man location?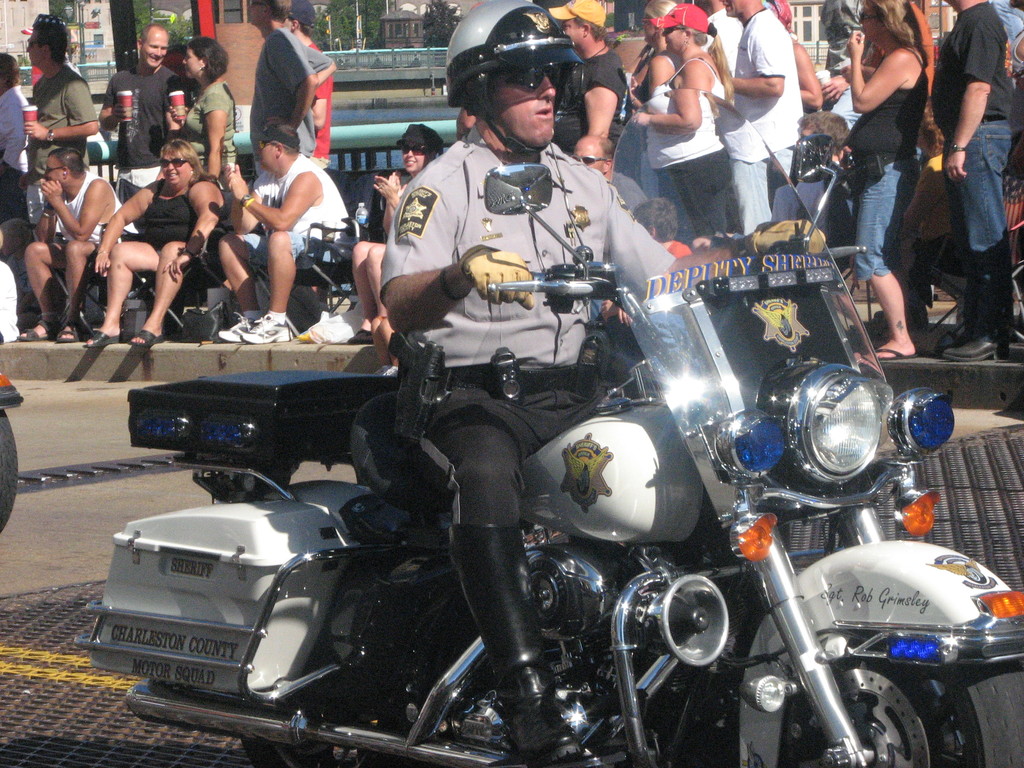
x1=220, y1=104, x2=345, y2=323
